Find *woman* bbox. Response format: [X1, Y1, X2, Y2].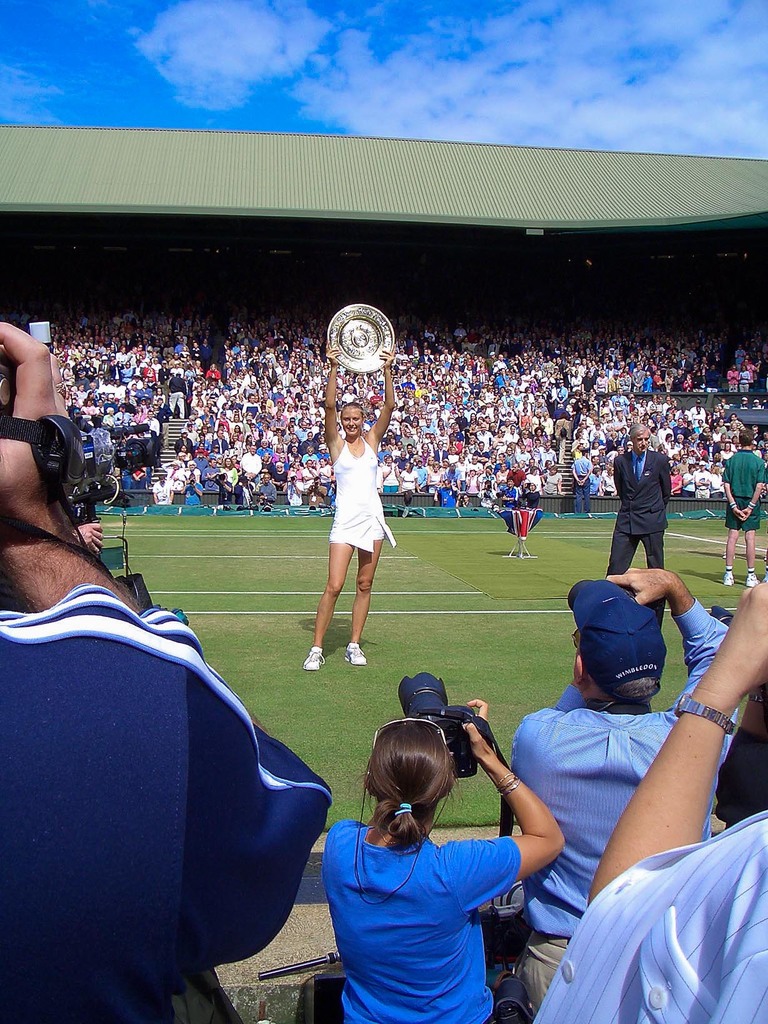
[578, 443, 581, 450].
